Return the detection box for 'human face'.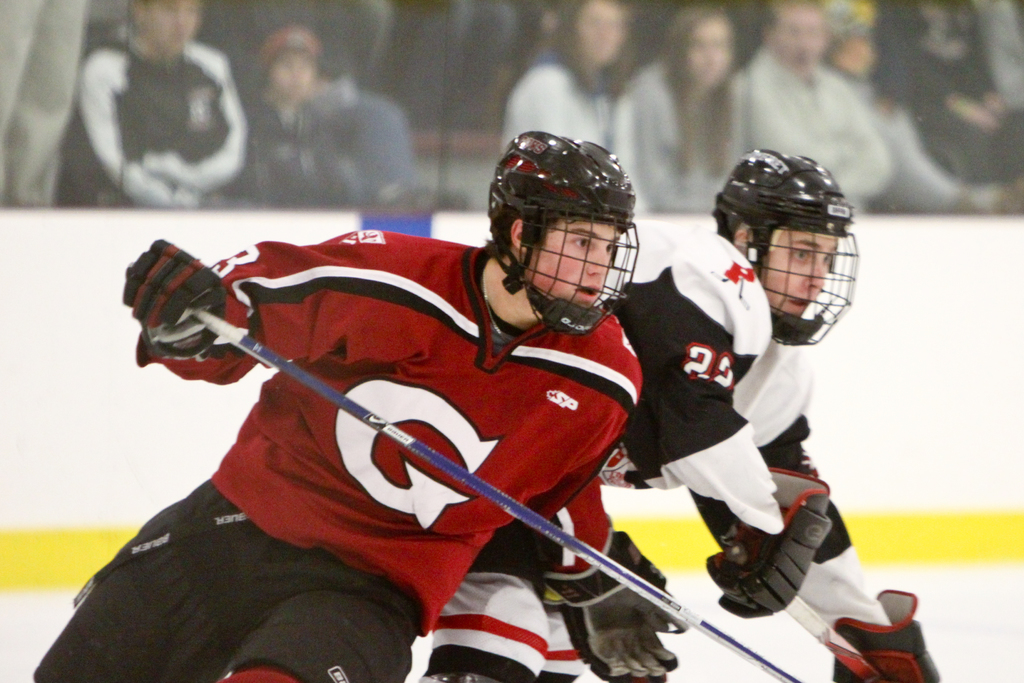
pyautogui.locateOnScreen(530, 226, 615, 309).
